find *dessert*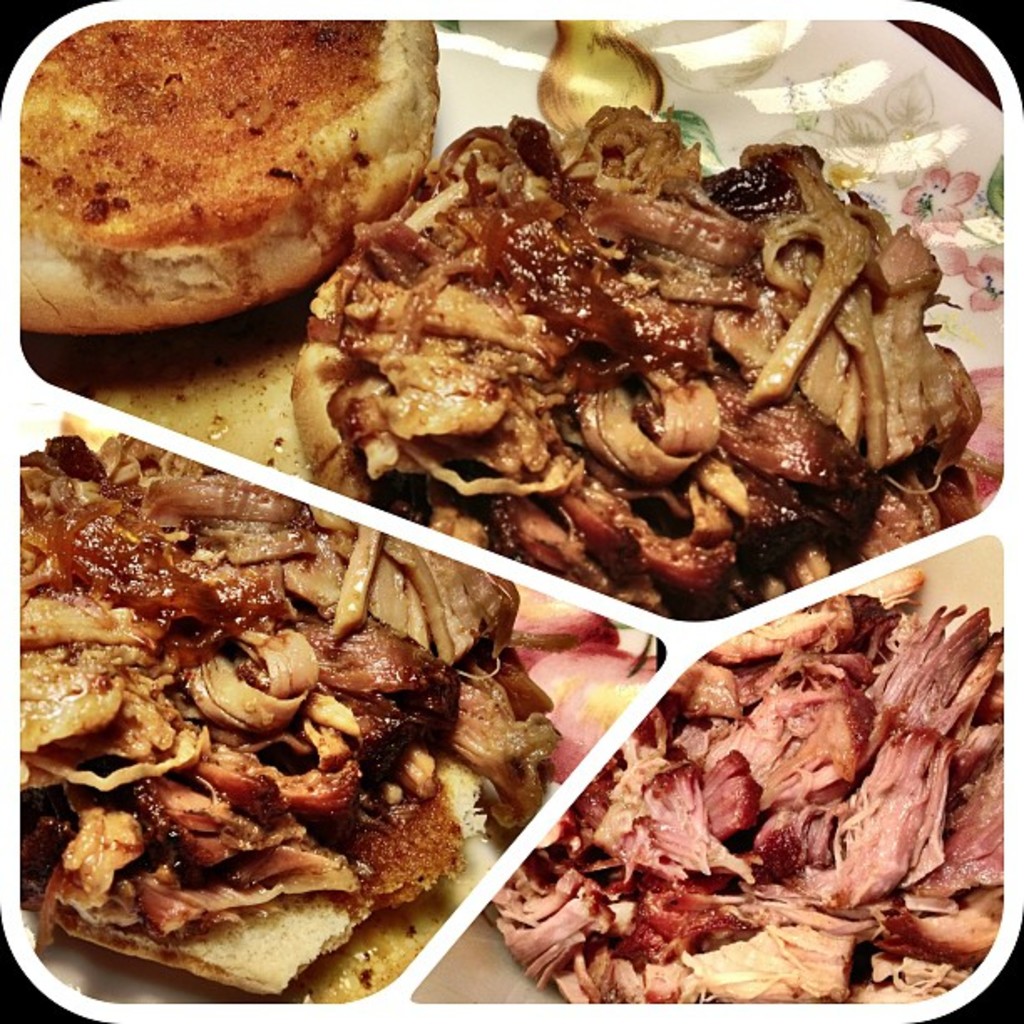
{"left": 8, "top": 13, "right": 437, "bottom": 330}
